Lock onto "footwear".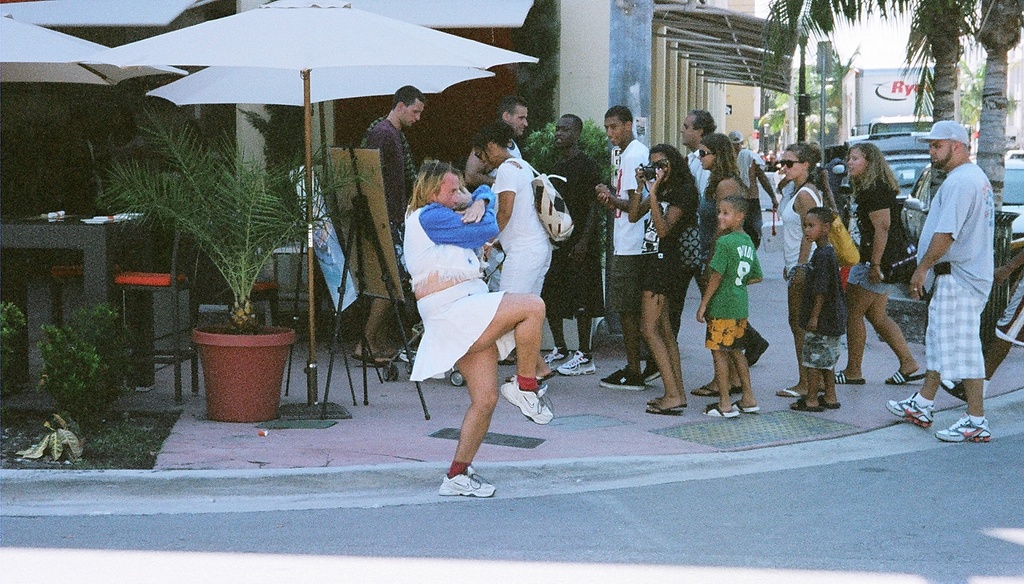
Locked: 936,377,984,402.
